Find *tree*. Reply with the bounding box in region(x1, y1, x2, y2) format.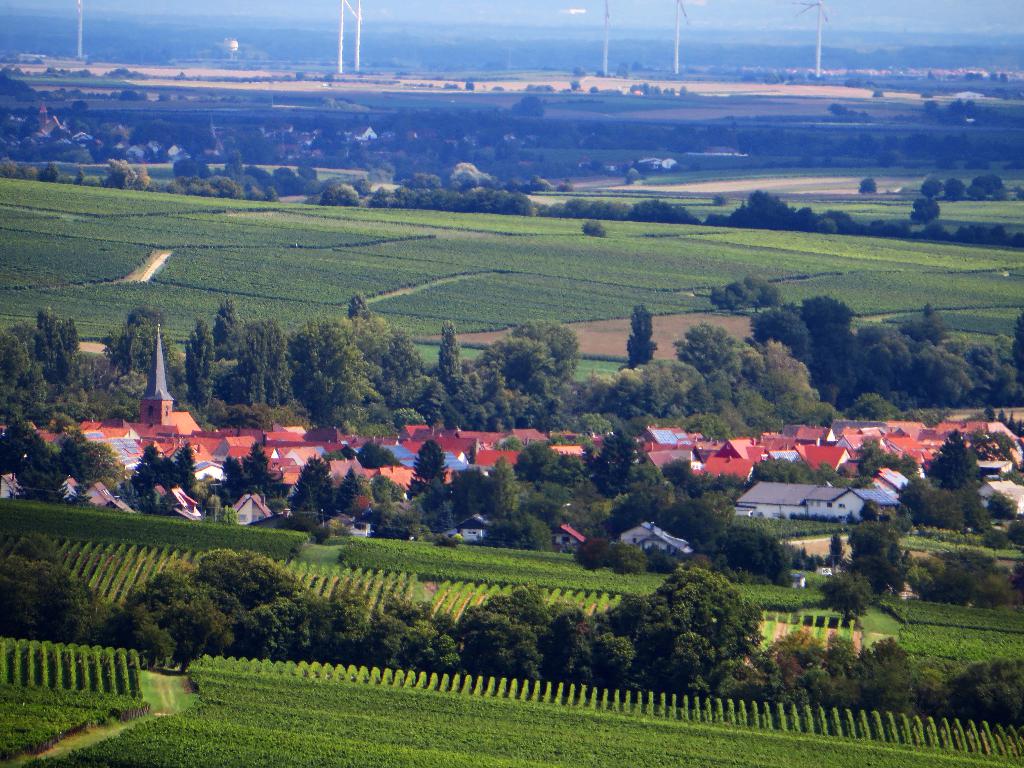
region(465, 79, 475, 91).
